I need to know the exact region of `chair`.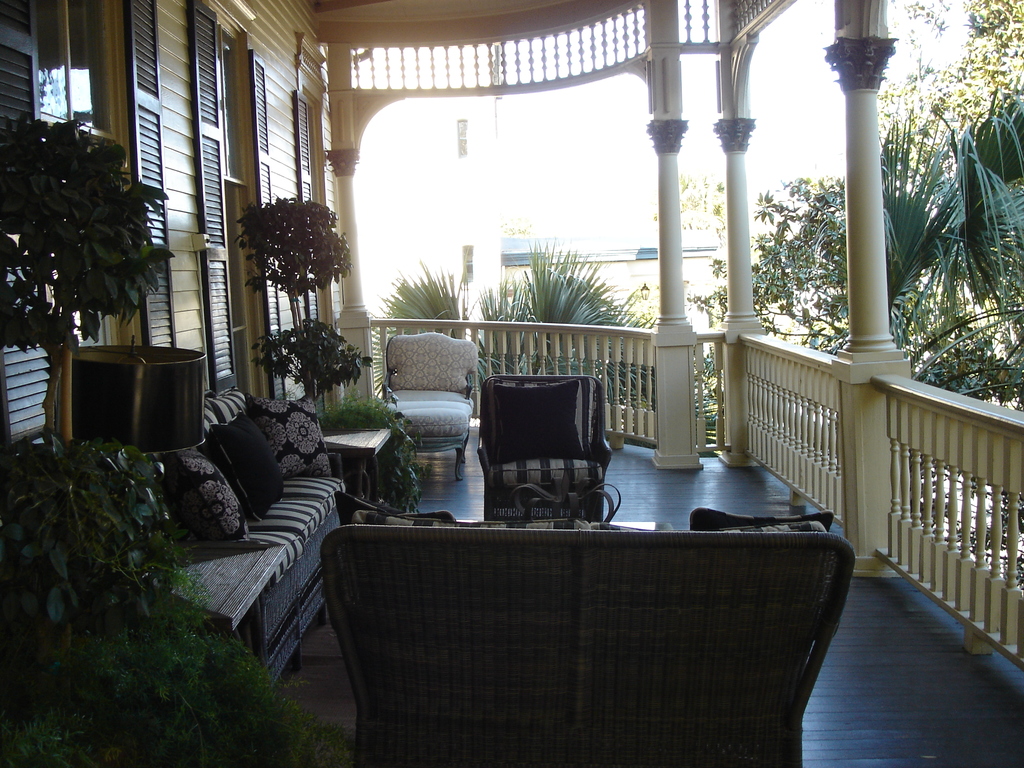
Region: Rect(378, 328, 475, 463).
